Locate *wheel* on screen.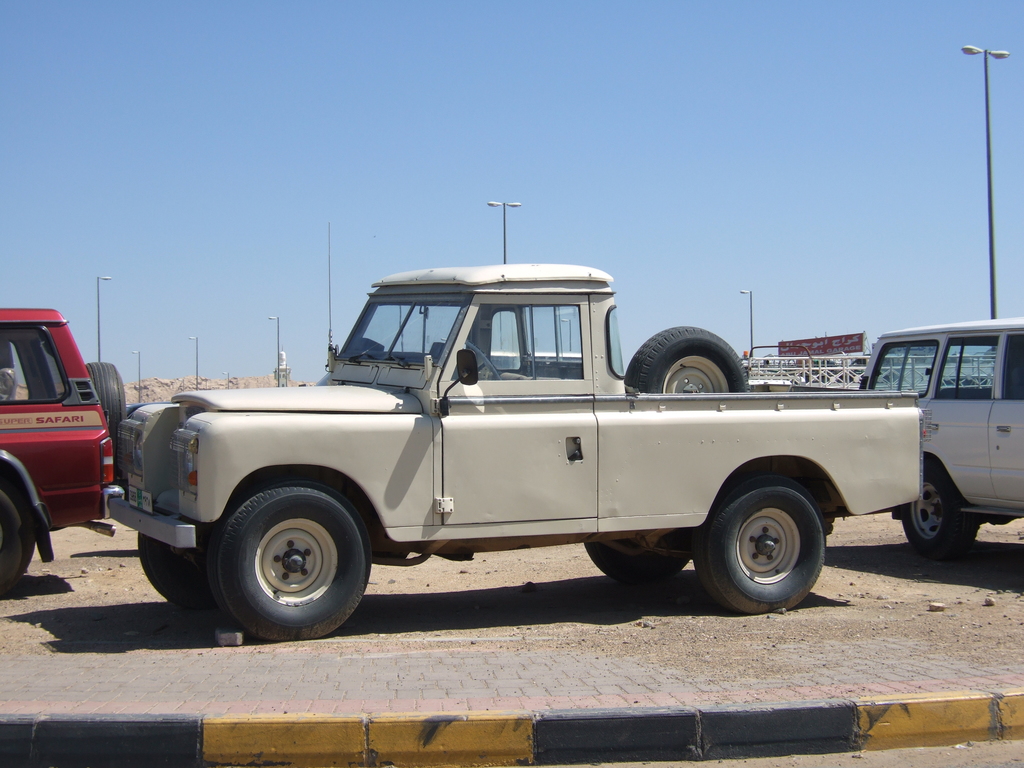
On screen at [901, 465, 979, 562].
